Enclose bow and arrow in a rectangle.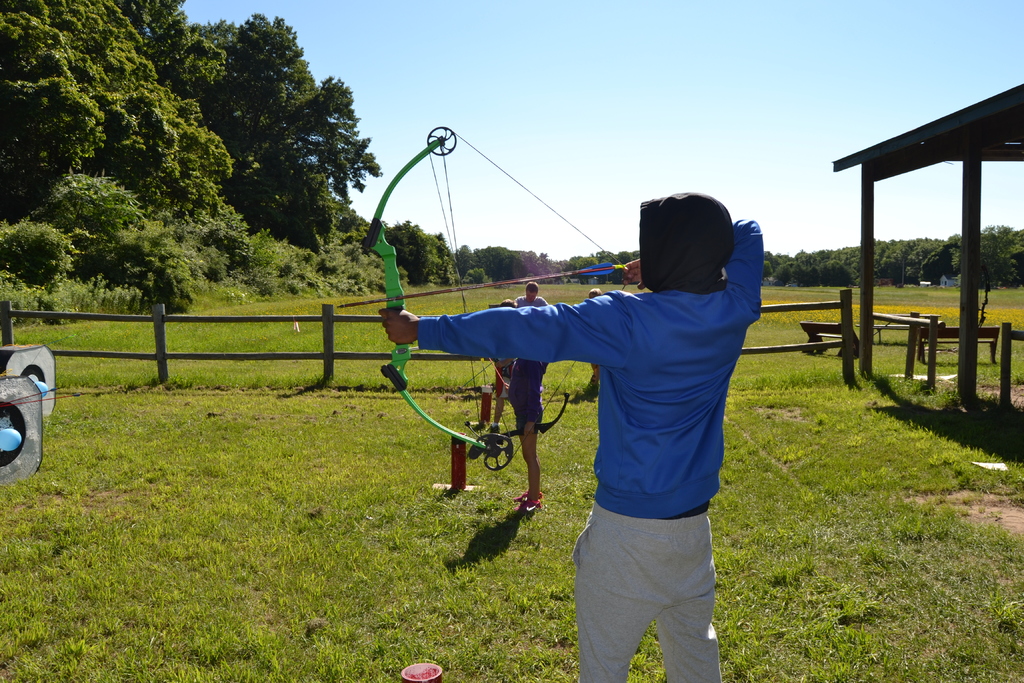
(335,122,629,472).
